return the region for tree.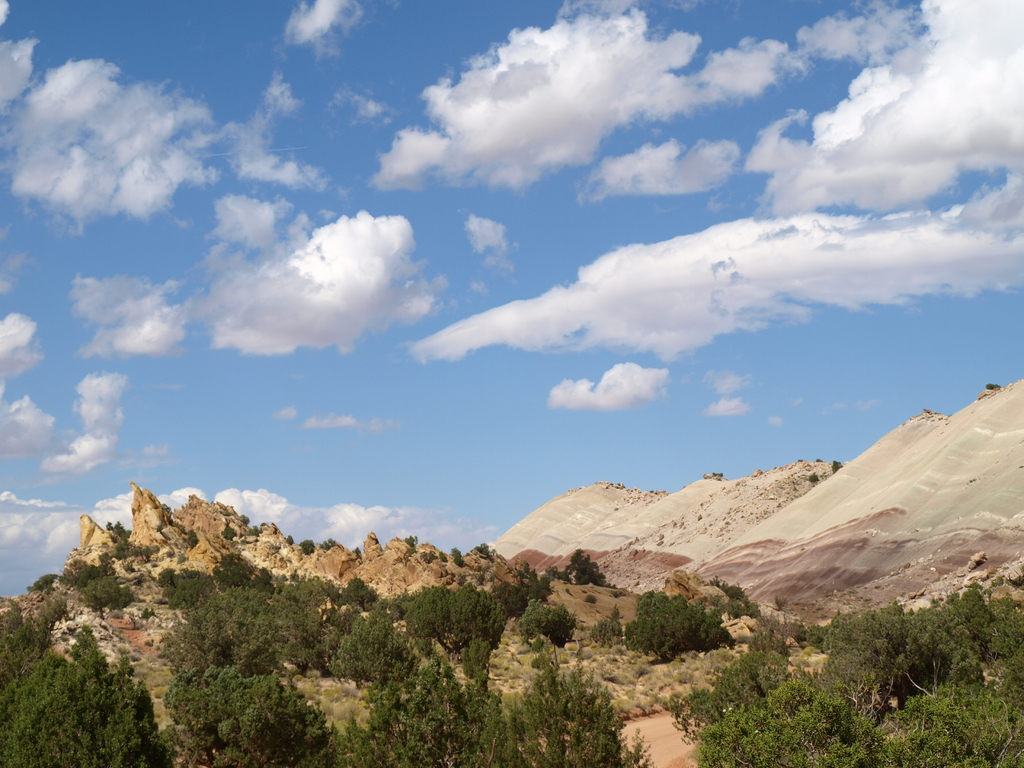
824, 609, 1023, 747.
